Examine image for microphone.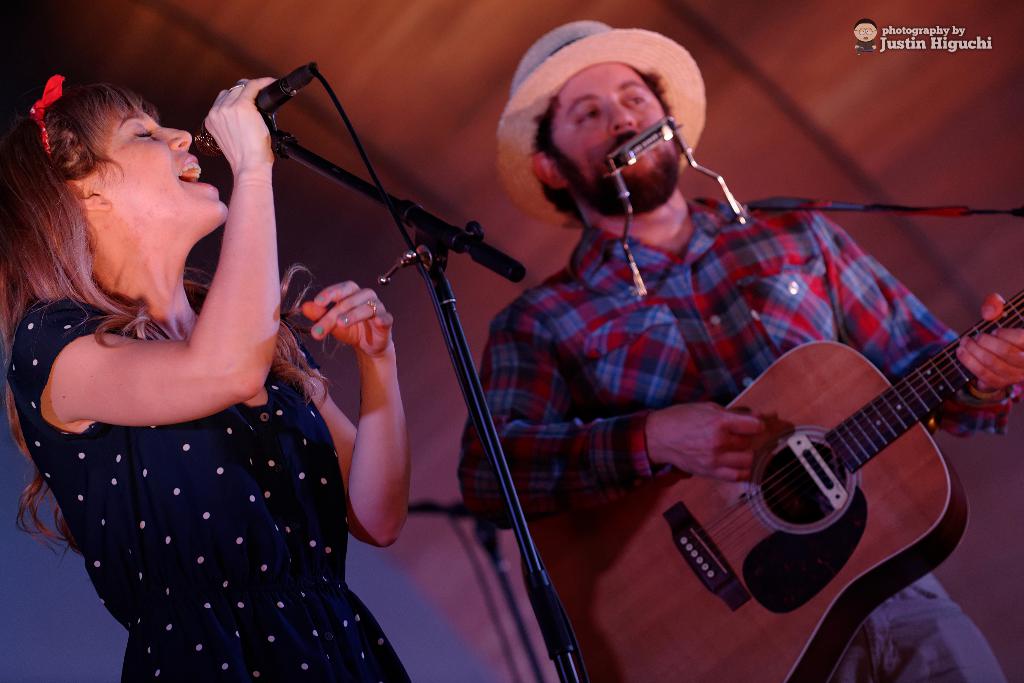
Examination result: locate(175, 59, 388, 168).
